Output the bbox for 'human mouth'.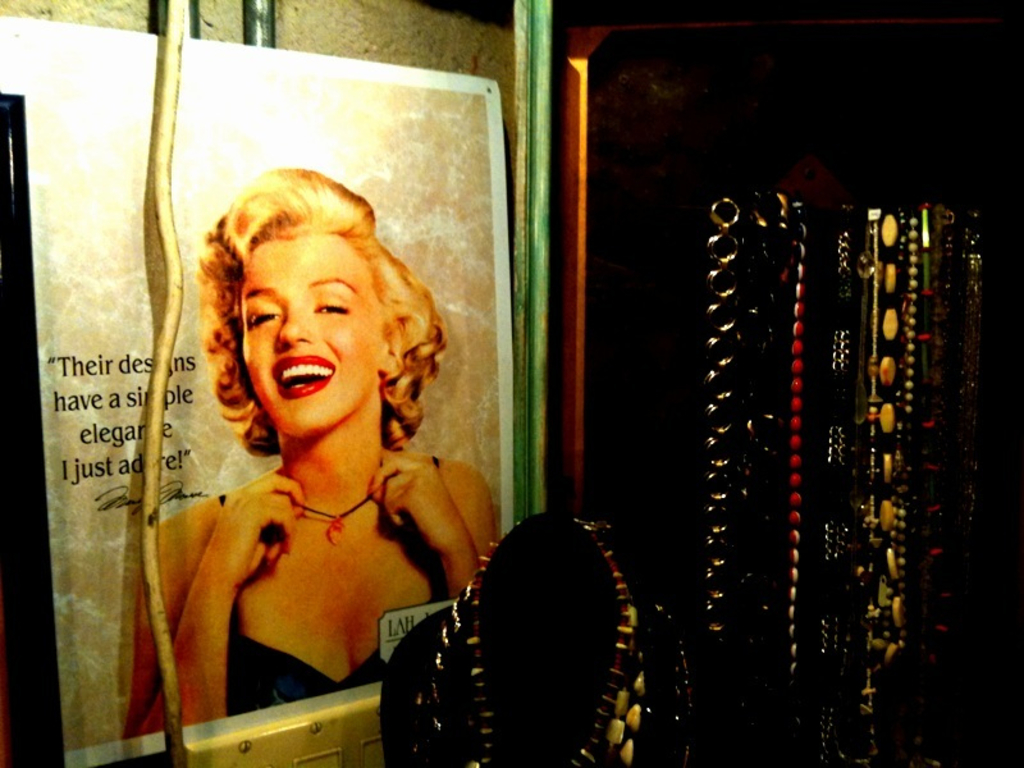
271 355 334 402.
